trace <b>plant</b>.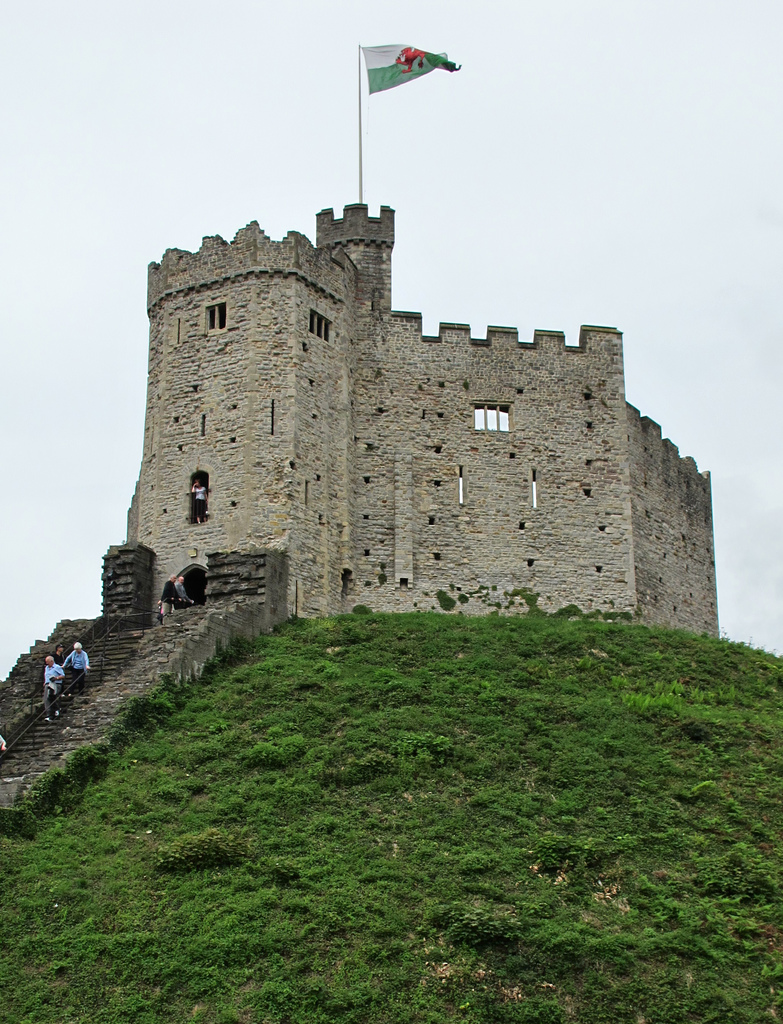
Traced to bbox=[351, 605, 370, 615].
